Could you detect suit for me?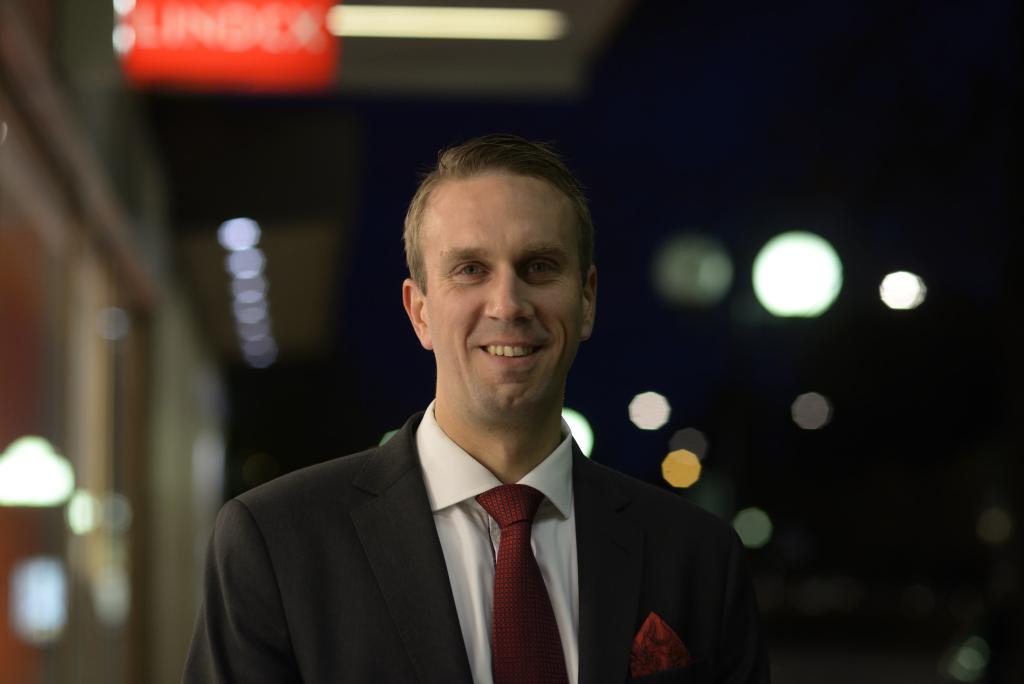
Detection result: x1=182 y1=411 x2=767 y2=683.
